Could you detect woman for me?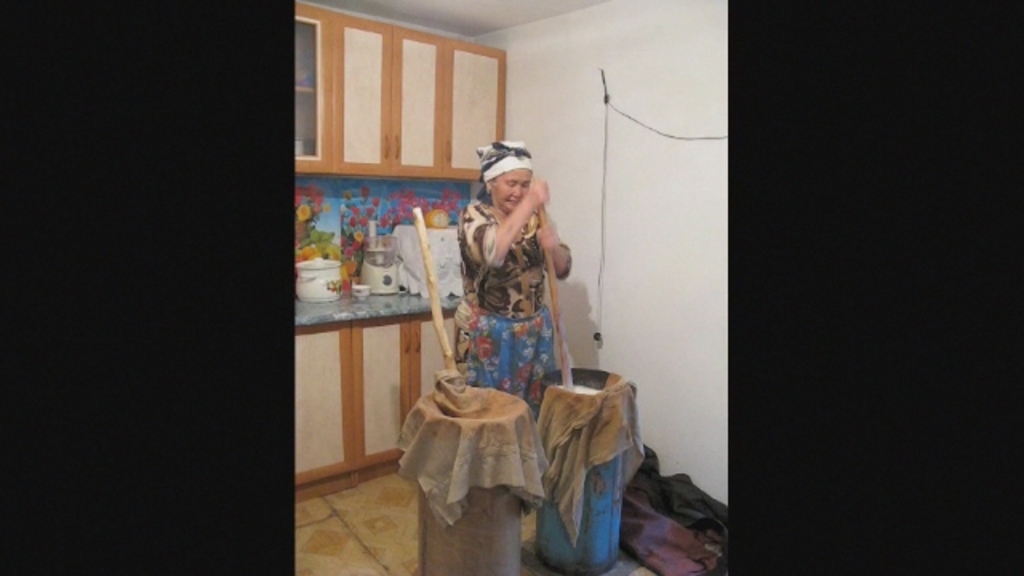
Detection result: box(450, 115, 573, 419).
